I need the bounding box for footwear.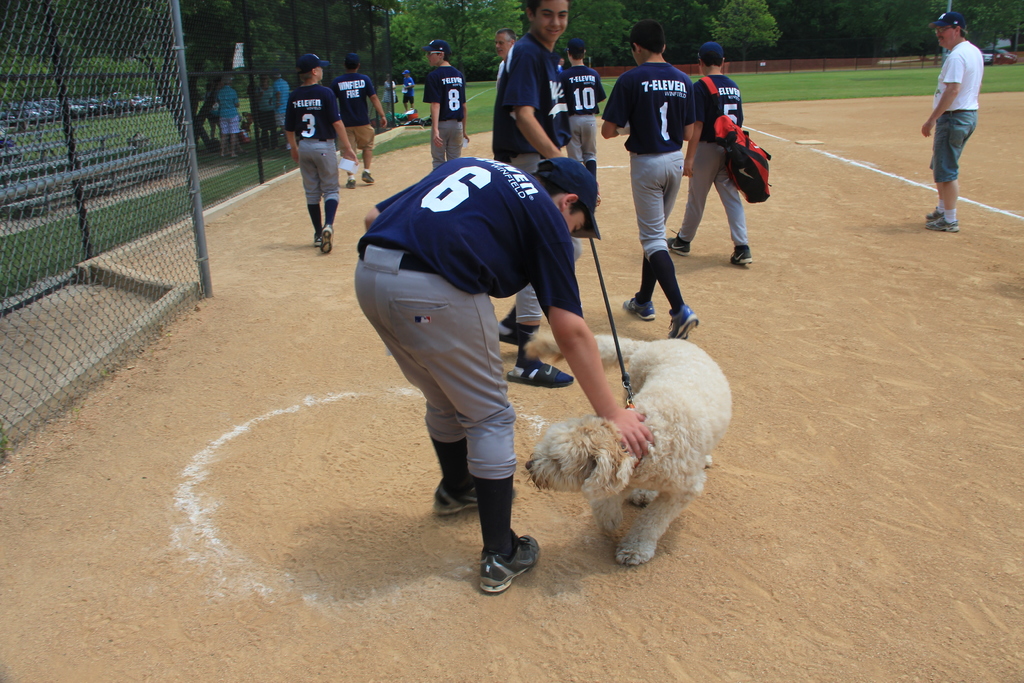
Here it is: [left=492, top=318, right=538, bottom=349].
